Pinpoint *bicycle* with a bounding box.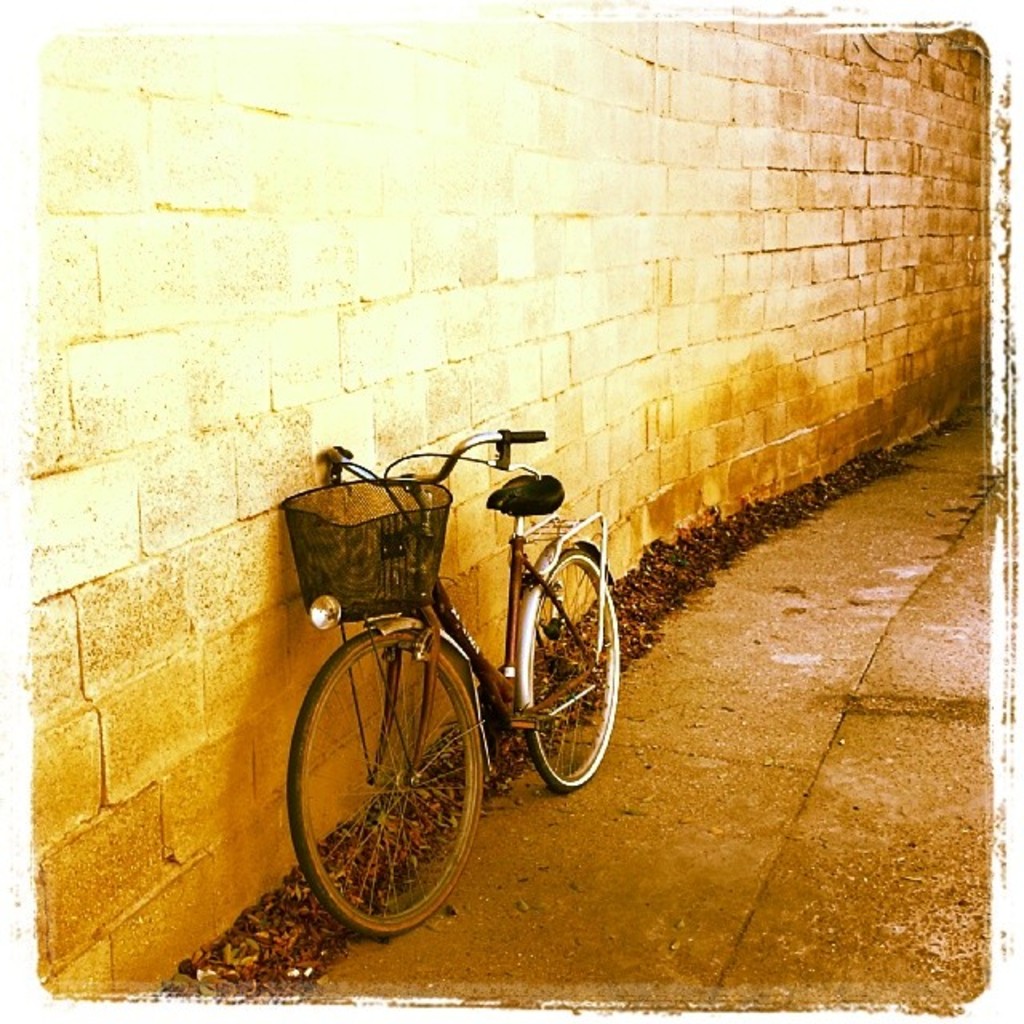
x1=269 y1=430 x2=634 y2=942.
